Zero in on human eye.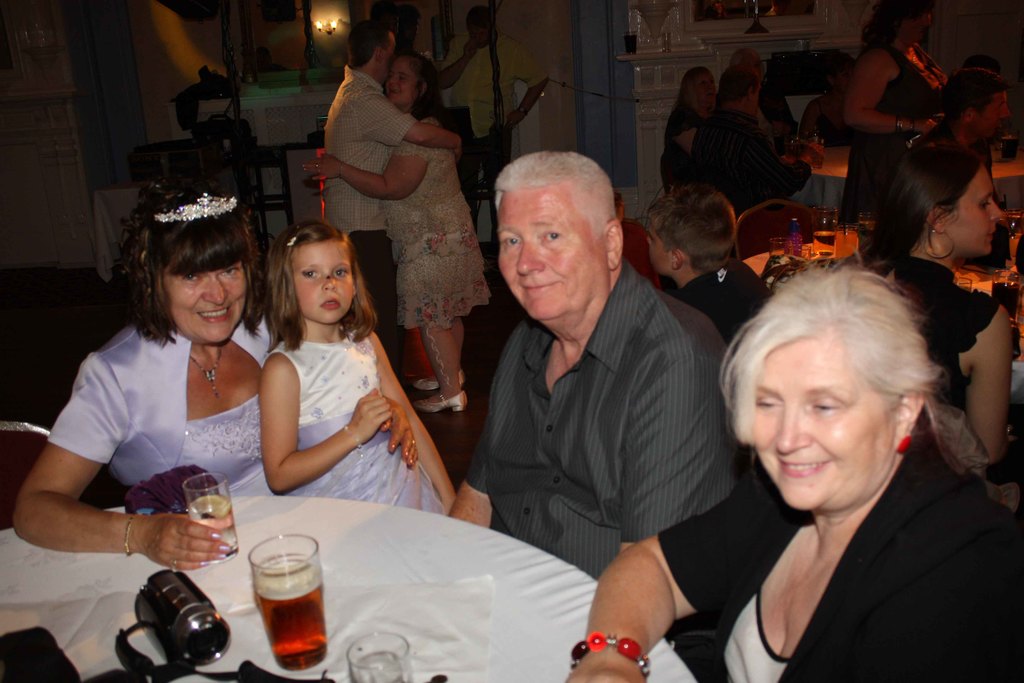
Zeroed in: BBox(220, 268, 240, 275).
